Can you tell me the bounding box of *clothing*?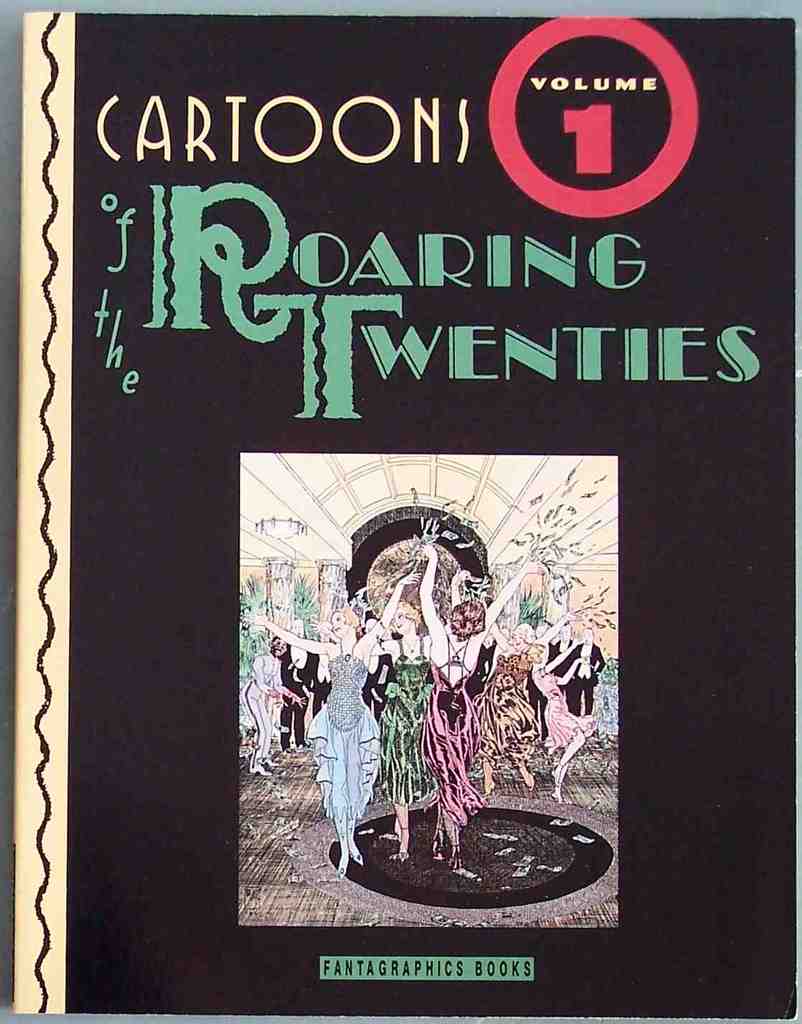
locate(534, 660, 588, 772).
